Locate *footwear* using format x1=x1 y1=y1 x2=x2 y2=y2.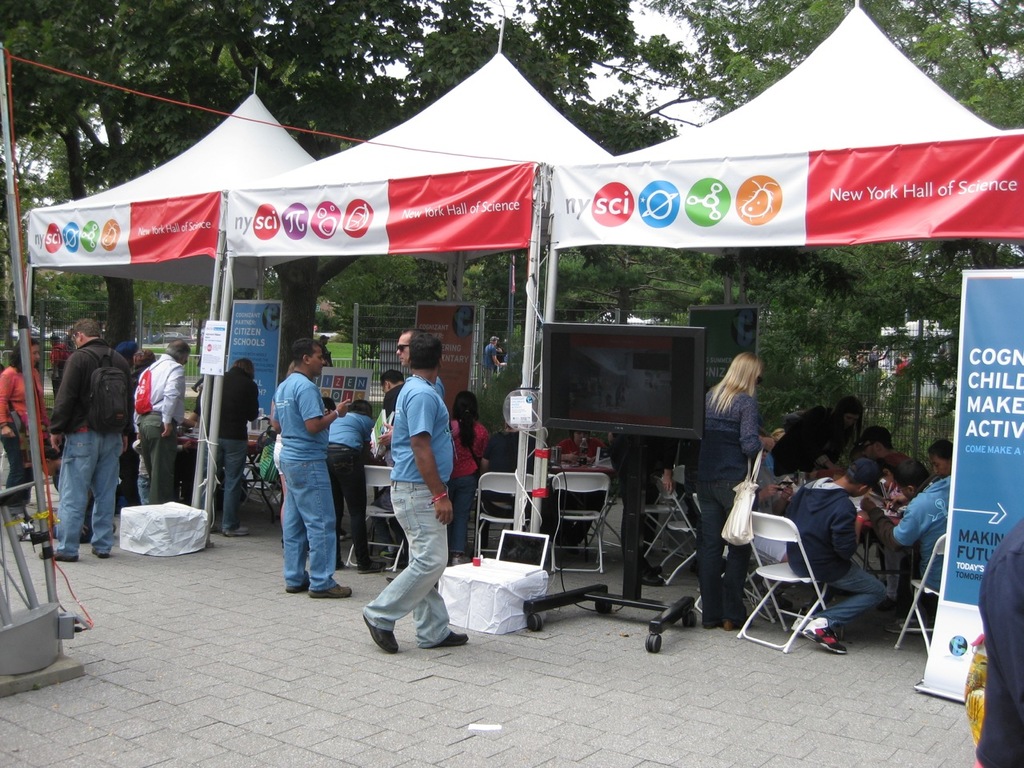
x1=306 y1=582 x2=352 y2=602.
